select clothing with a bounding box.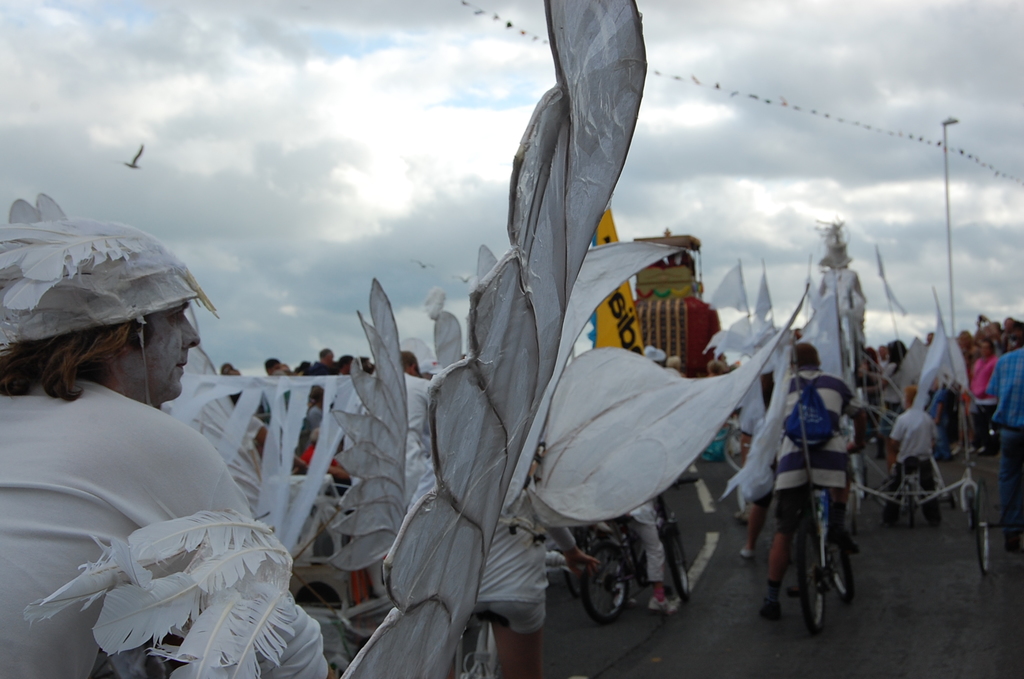
[0, 373, 333, 678].
